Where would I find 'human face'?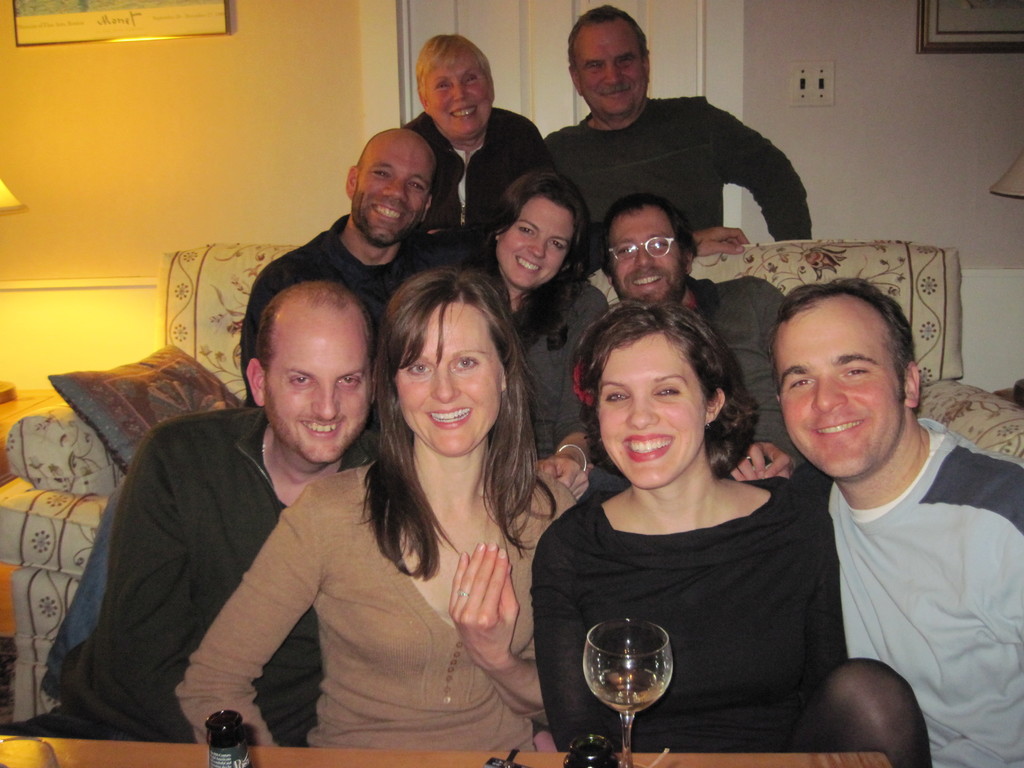
At 427/65/492/138.
